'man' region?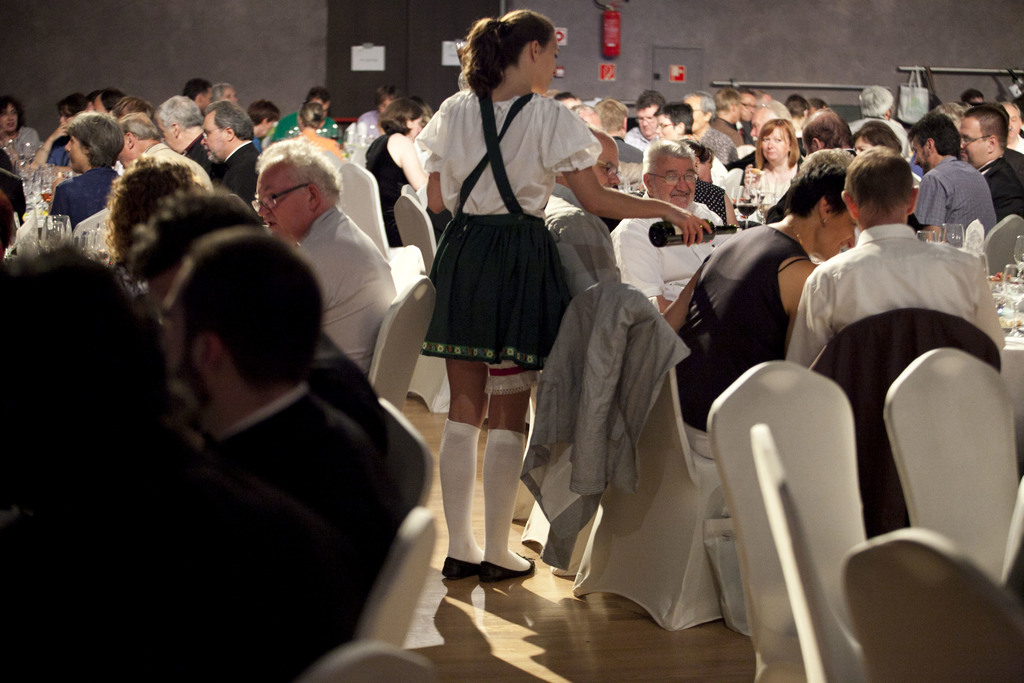
(859,123,897,162)
